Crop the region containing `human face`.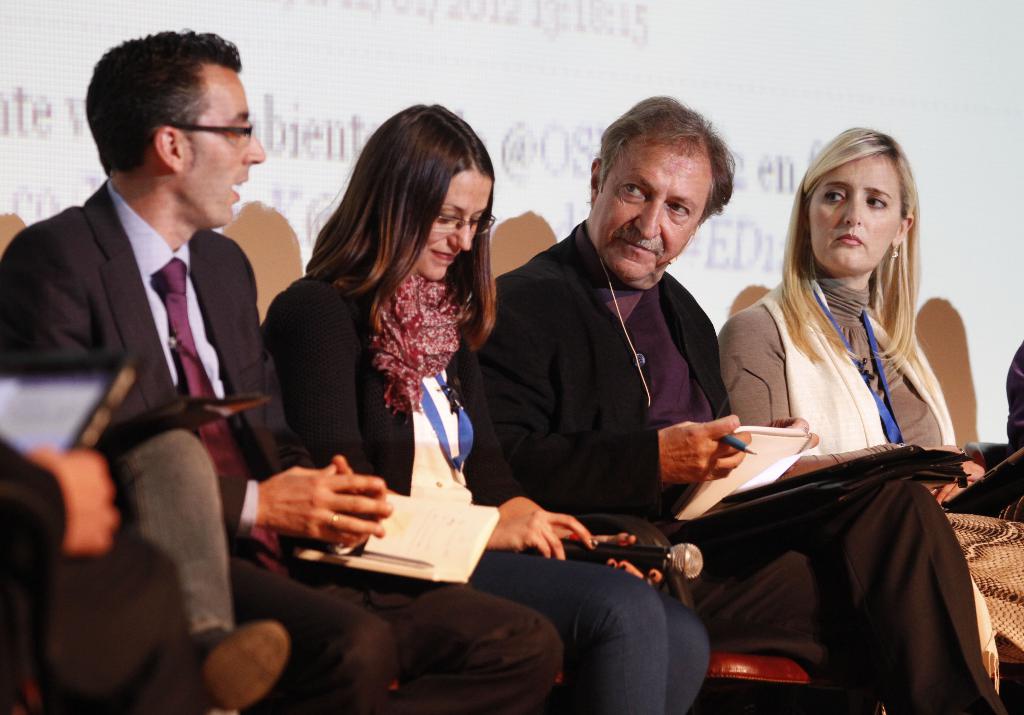
Crop region: left=809, top=158, right=902, bottom=269.
